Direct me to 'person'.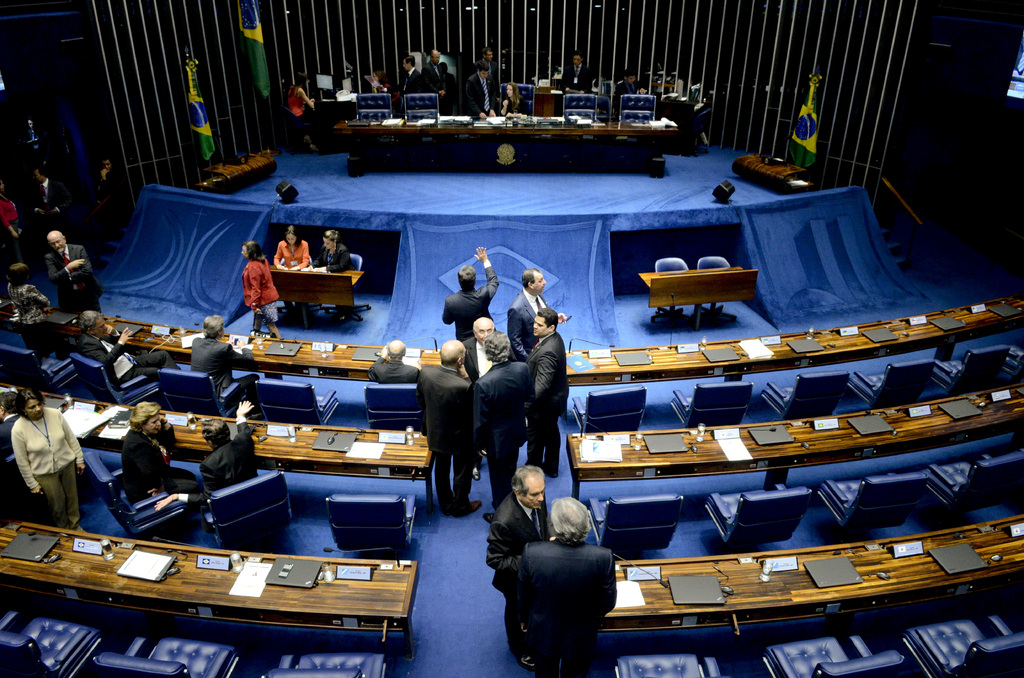
Direction: locate(31, 160, 61, 239).
